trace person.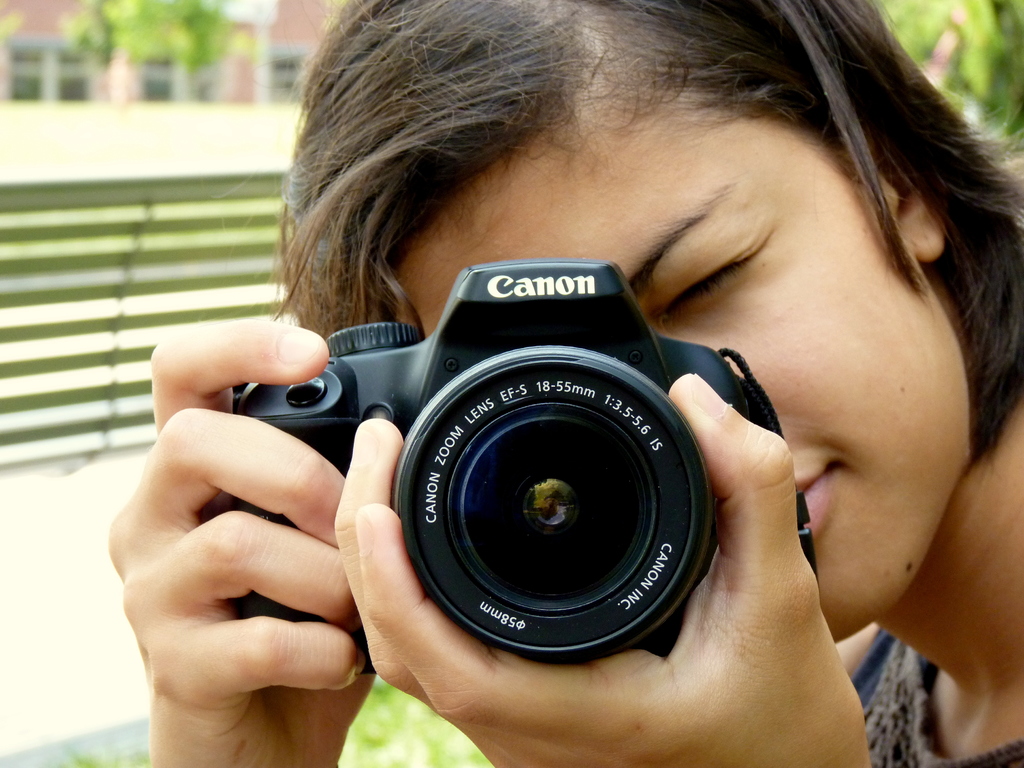
Traced to l=122, t=85, r=917, b=714.
